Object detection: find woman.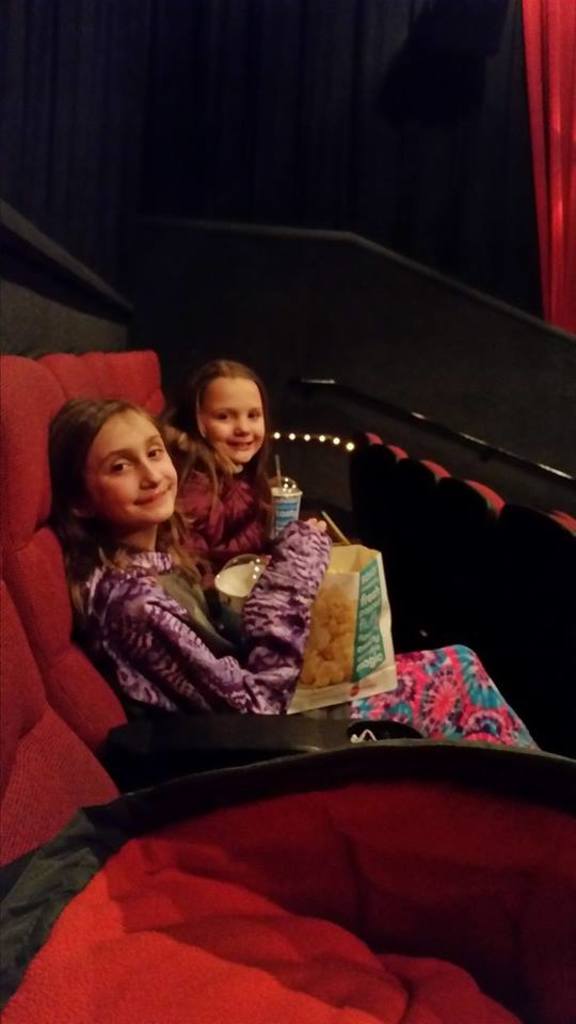
detection(60, 389, 542, 748).
